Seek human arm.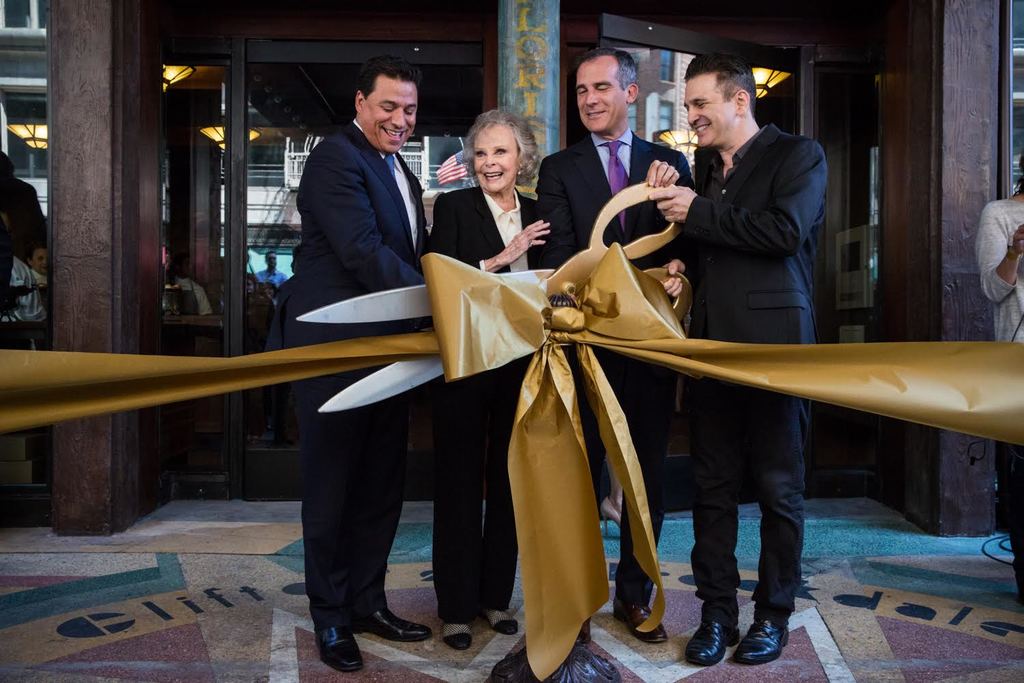
crop(309, 130, 433, 290).
